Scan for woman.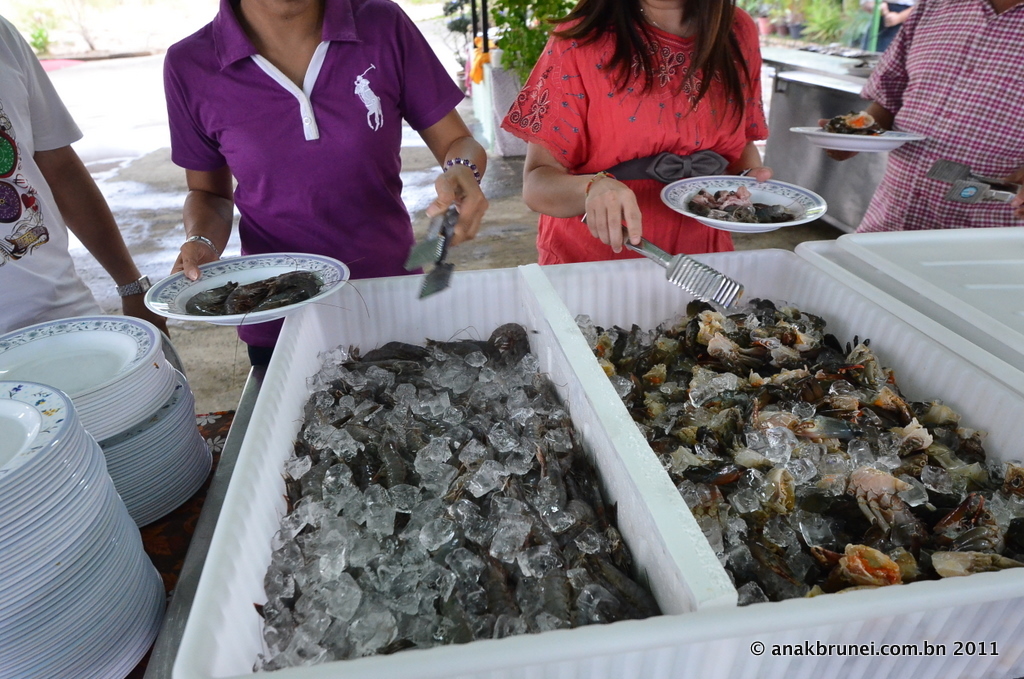
Scan result: <box>167,0,490,371</box>.
